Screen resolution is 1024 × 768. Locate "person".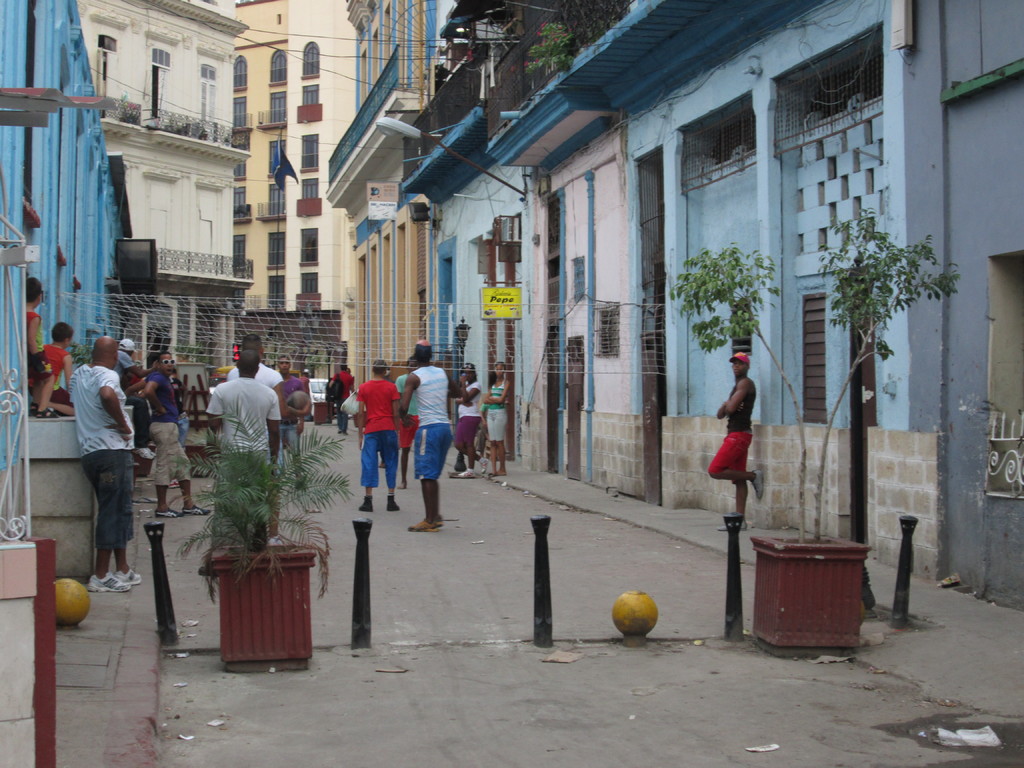
rect(327, 359, 362, 431).
